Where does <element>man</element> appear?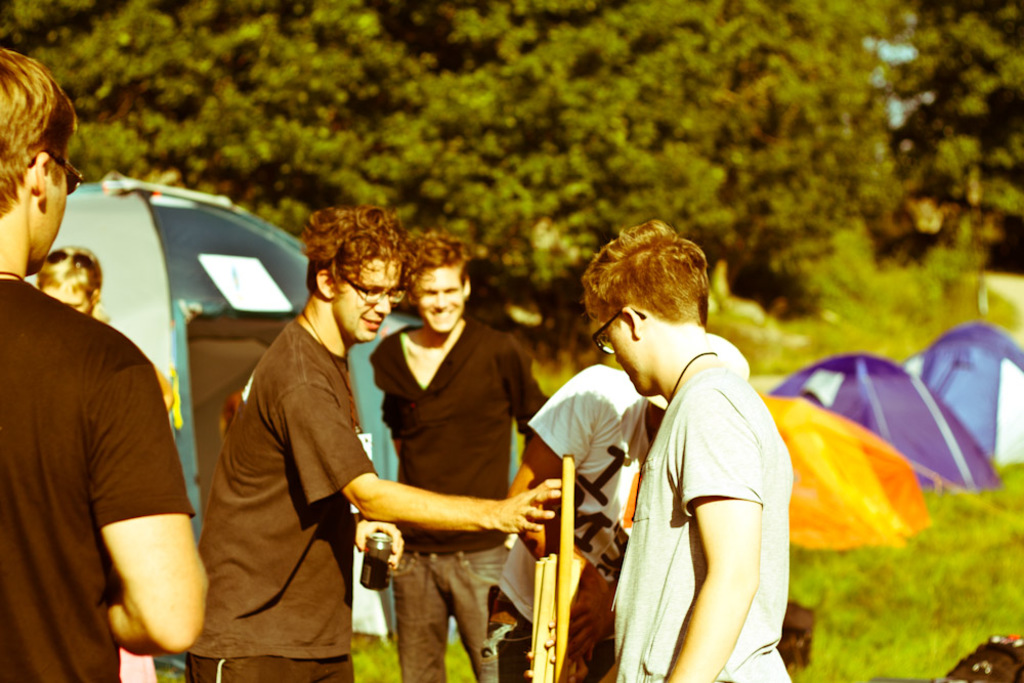
Appears at 183,206,560,682.
